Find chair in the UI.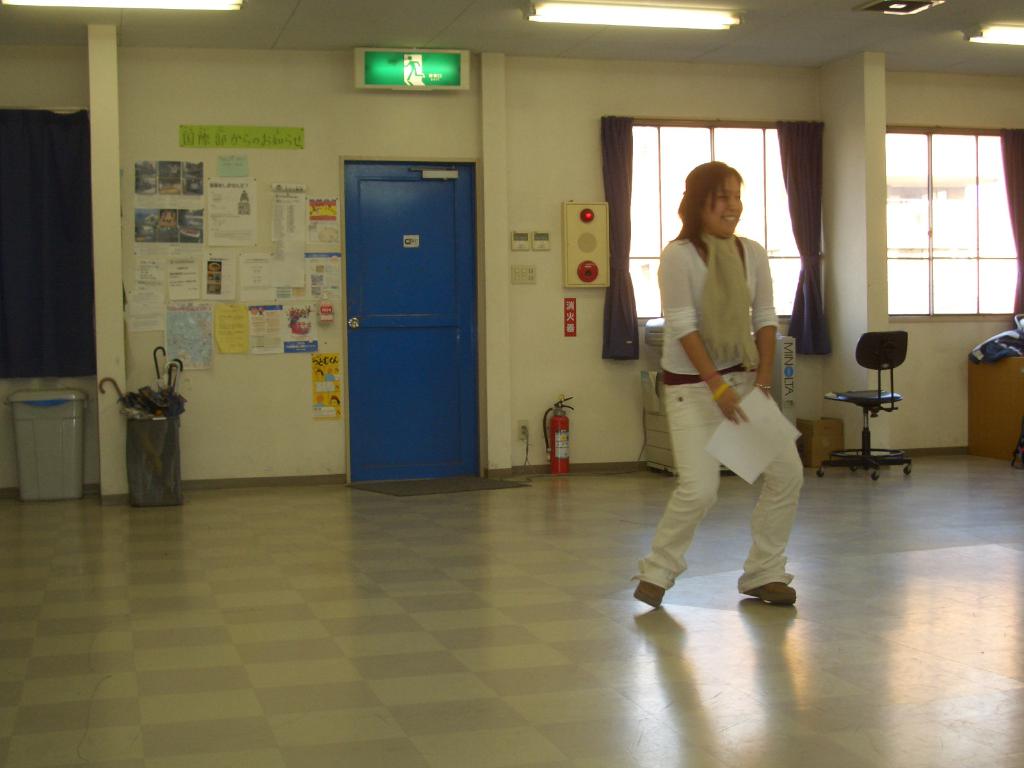
UI element at [left=817, top=329, right=914, bottom=483].
